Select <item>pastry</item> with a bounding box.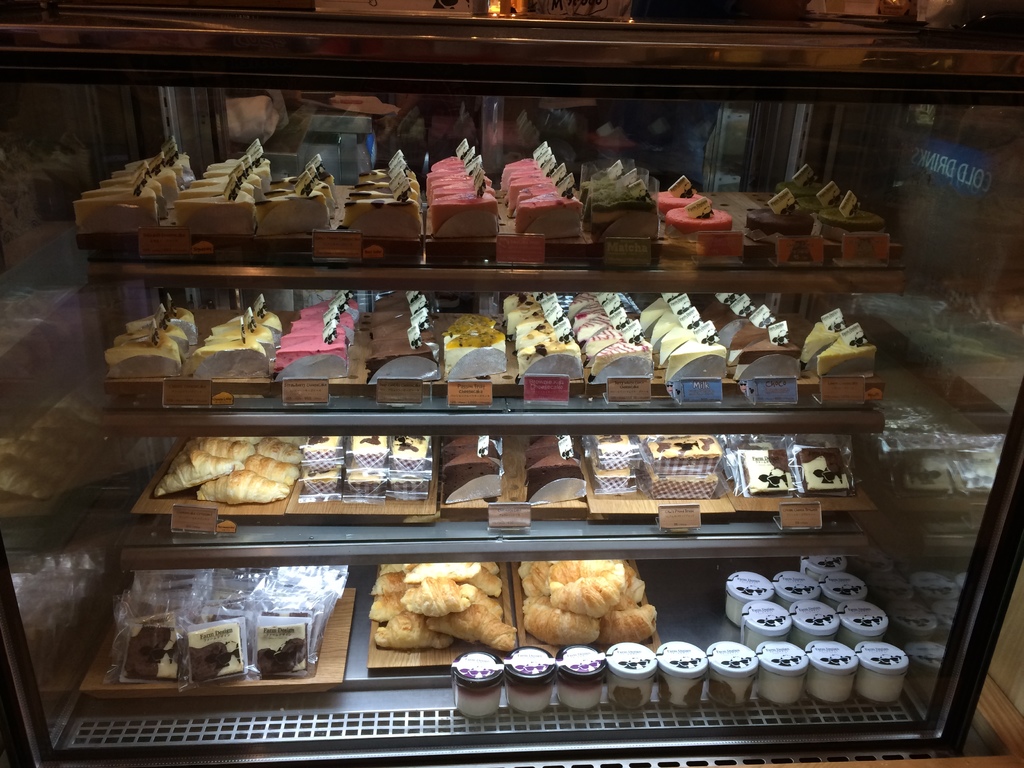
rect(104, 321, 184, 366).
